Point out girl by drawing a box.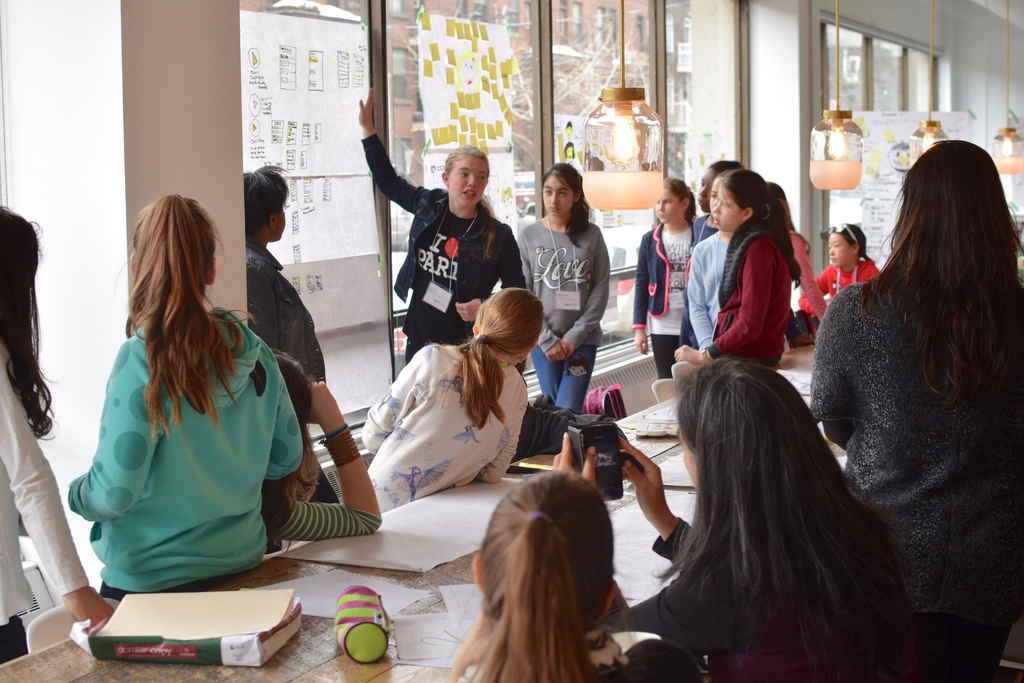
[left=682, top=158, right=808, bottom=384].
